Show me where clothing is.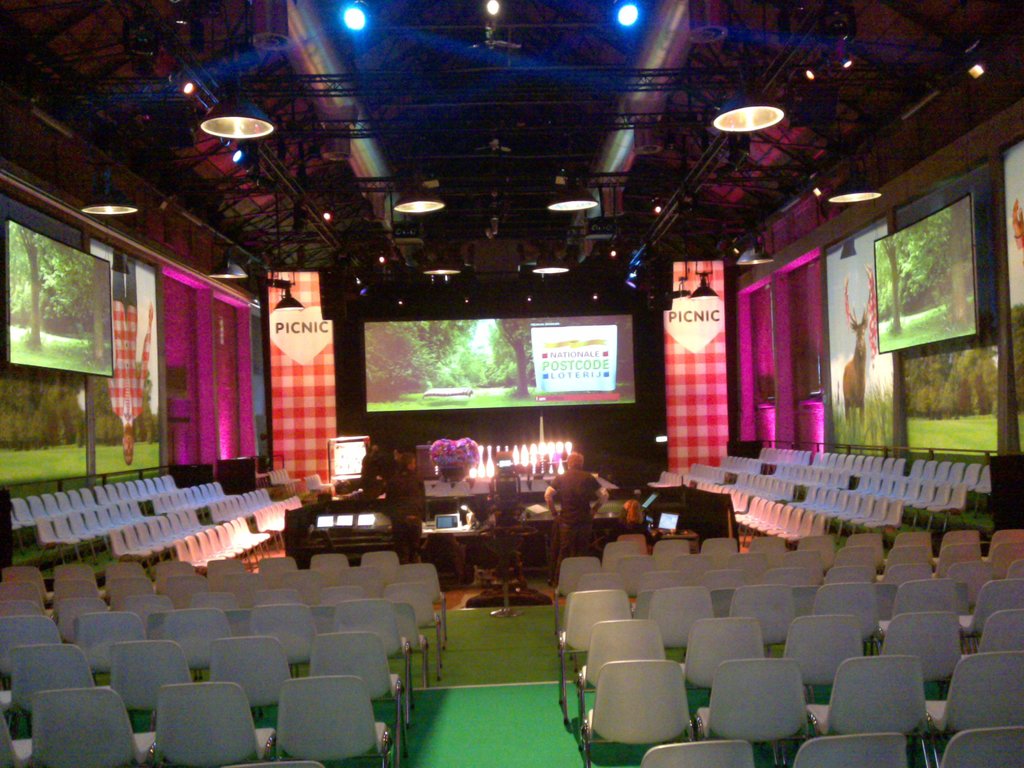
clothing is at (left=545, top=465, right=602, bottom=580).
